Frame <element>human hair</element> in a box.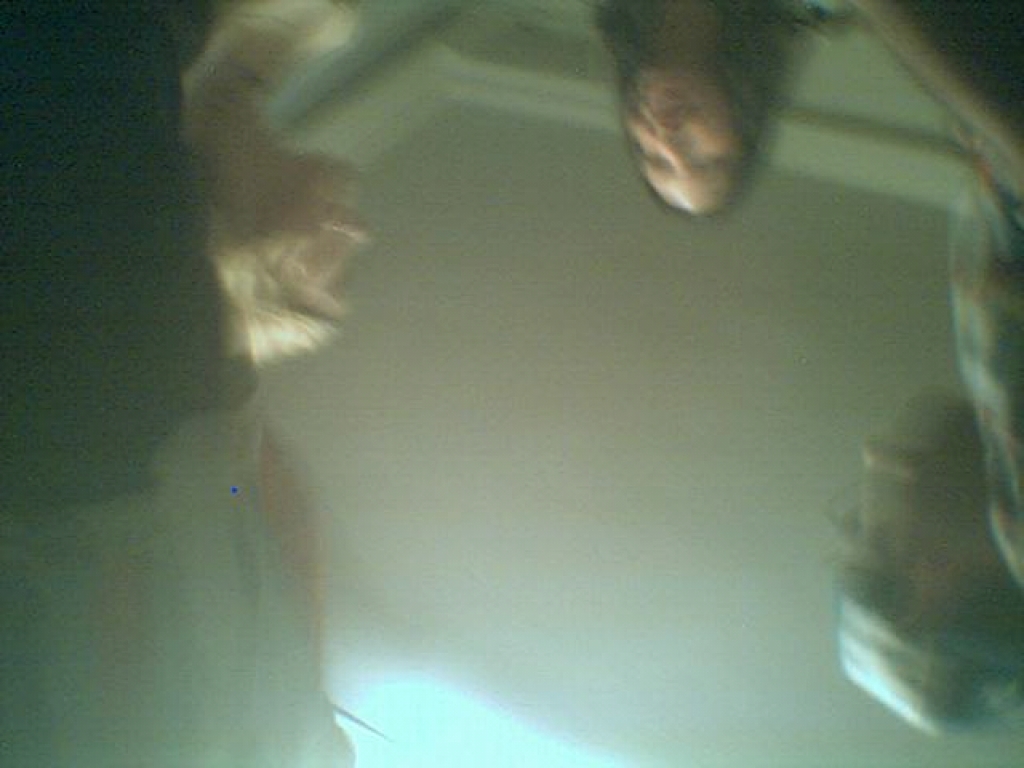
x1=203, y1=203, x2=351, y2=360.
